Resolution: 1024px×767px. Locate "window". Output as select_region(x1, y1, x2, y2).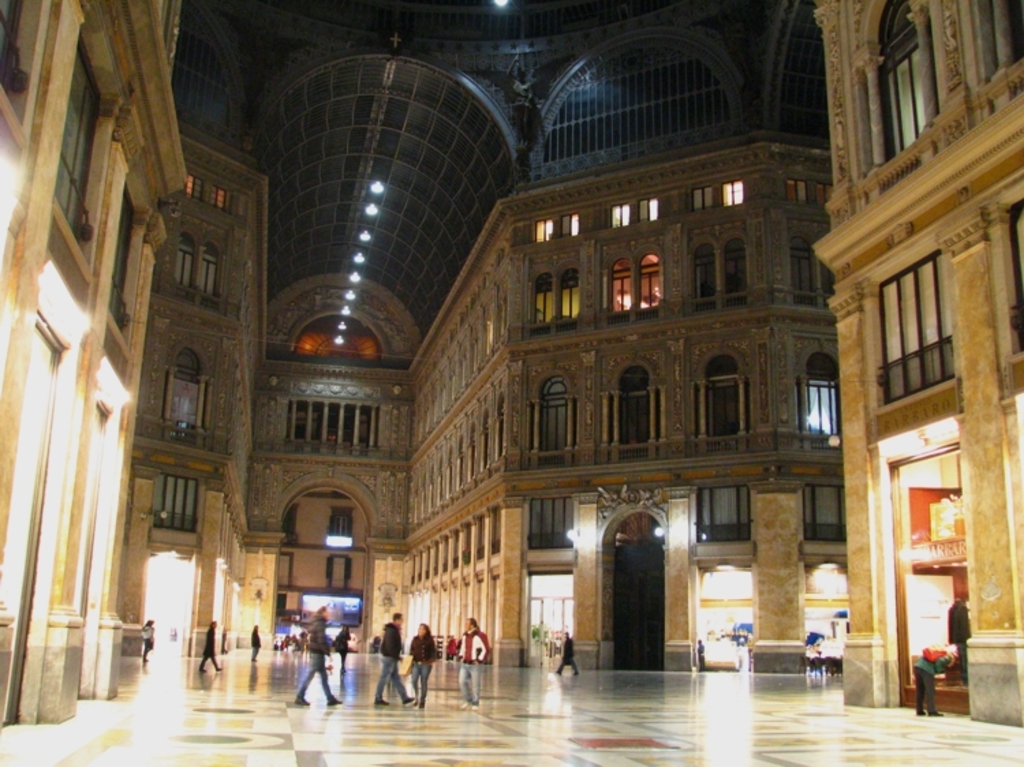
select_region(800, 348, 845, 442).
